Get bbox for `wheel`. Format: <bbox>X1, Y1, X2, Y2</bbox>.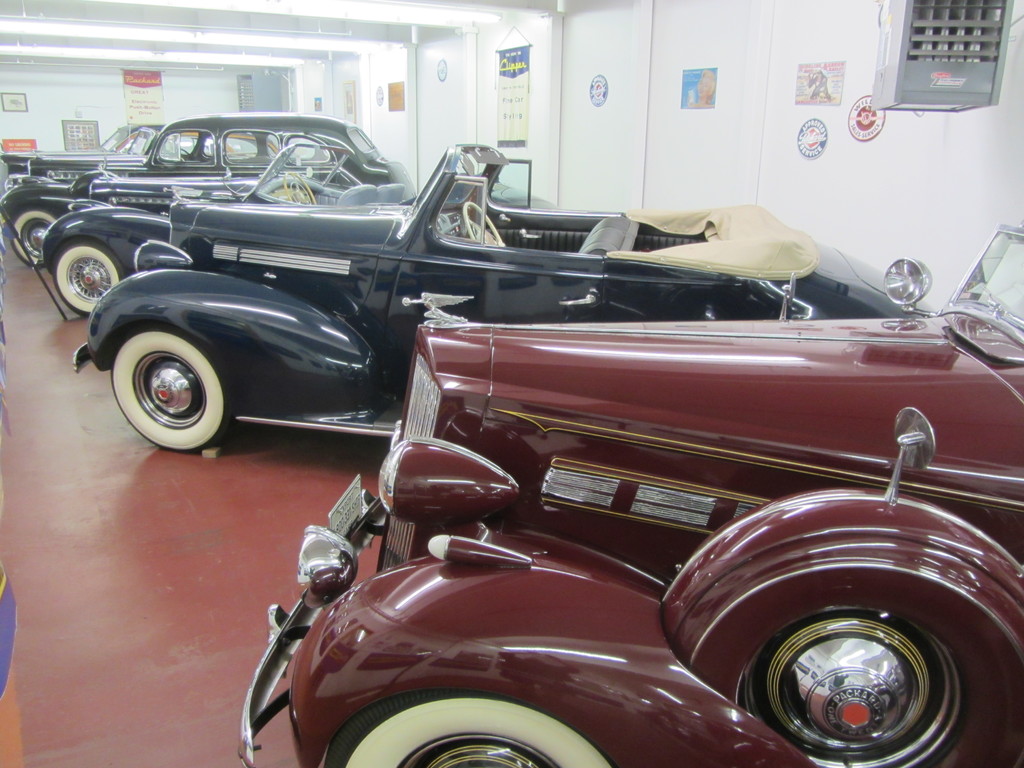
<bbox>732, 595, 979, 767</bbox>.
